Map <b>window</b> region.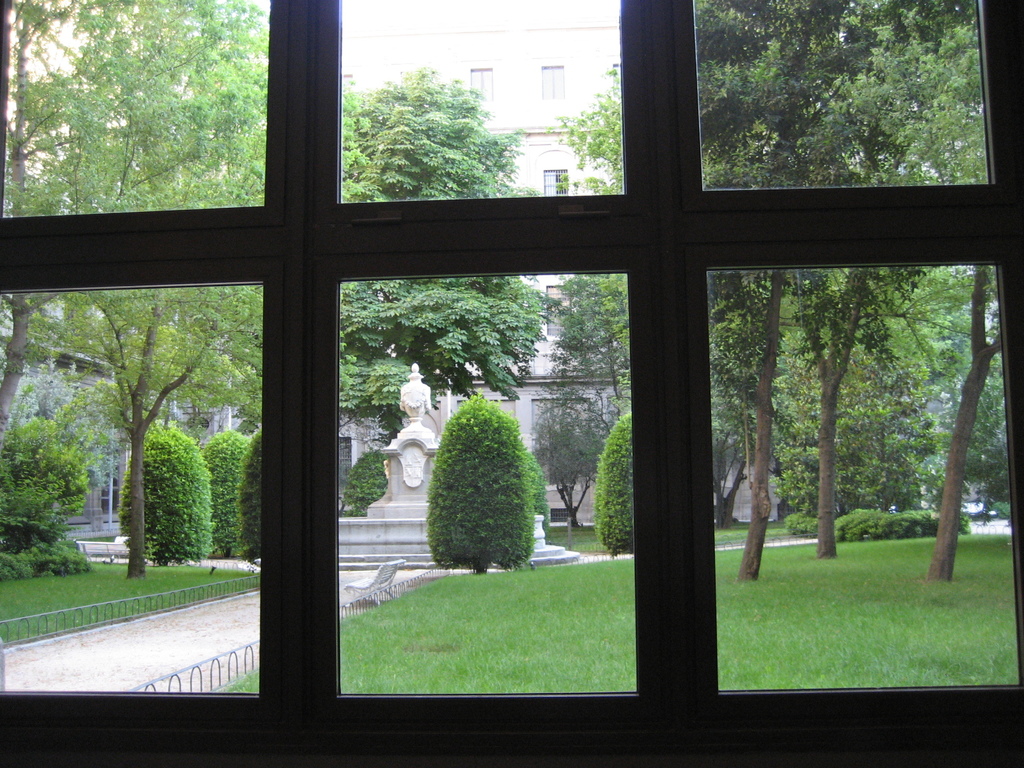
Mapped to crop(0, 0, 289, 767).
